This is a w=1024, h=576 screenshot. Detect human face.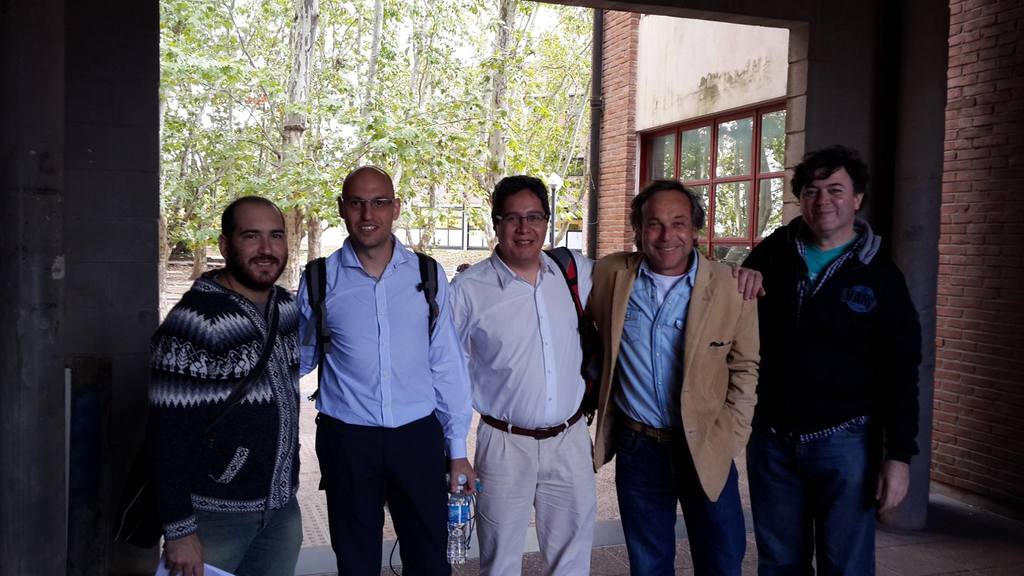
[x1=340, y1=175, x2=391, y2=250].
